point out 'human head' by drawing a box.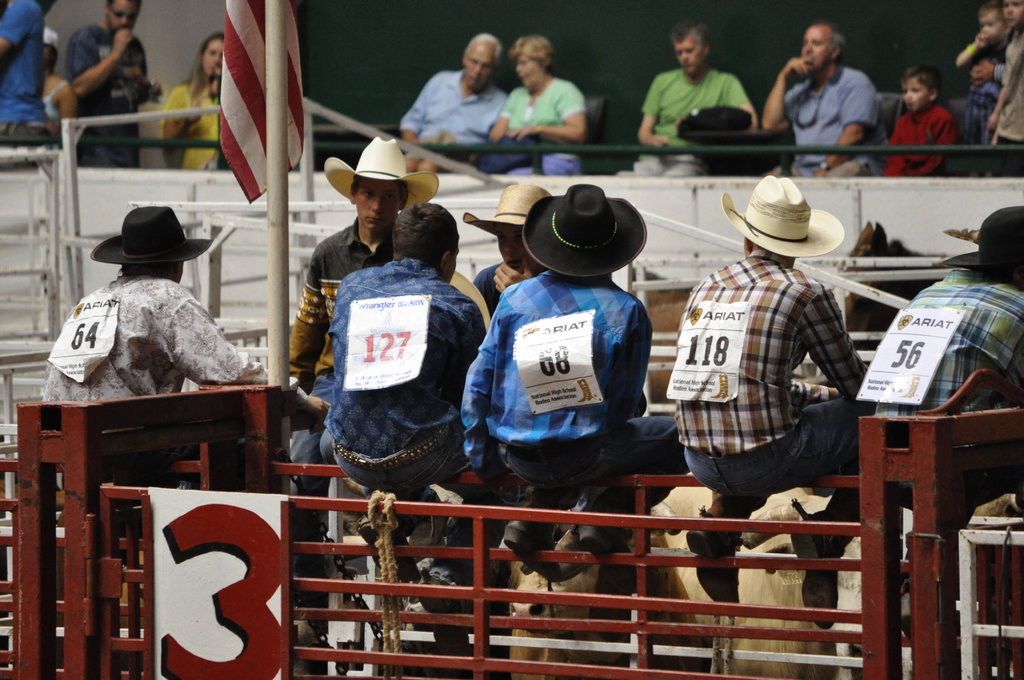
979/1/1007/49.
